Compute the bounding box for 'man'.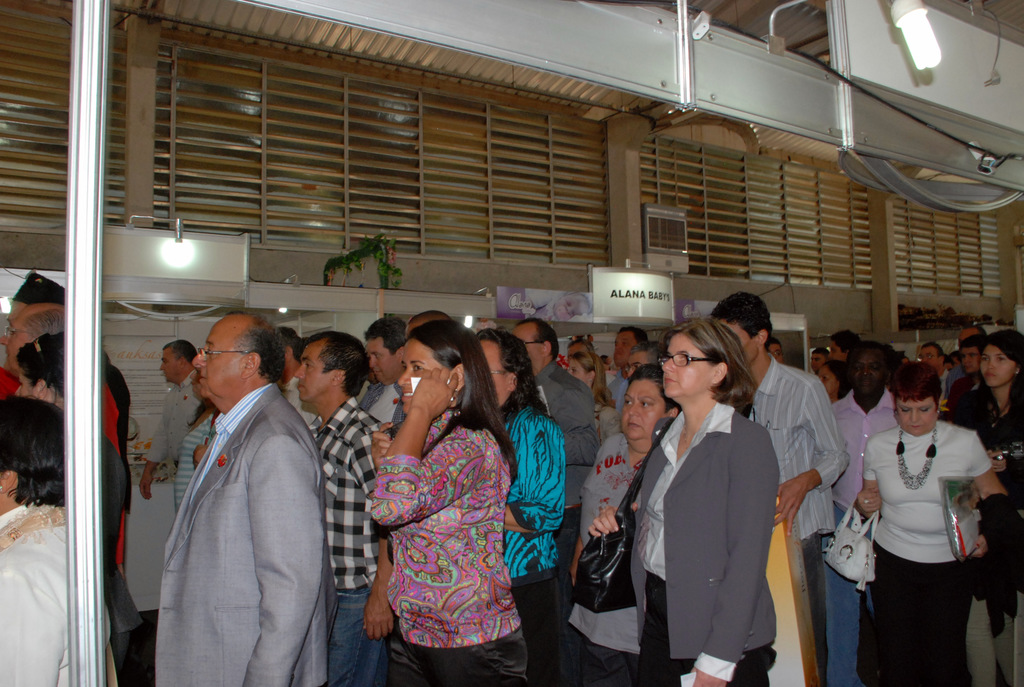
bbox=(709, 294, 848, 686).
